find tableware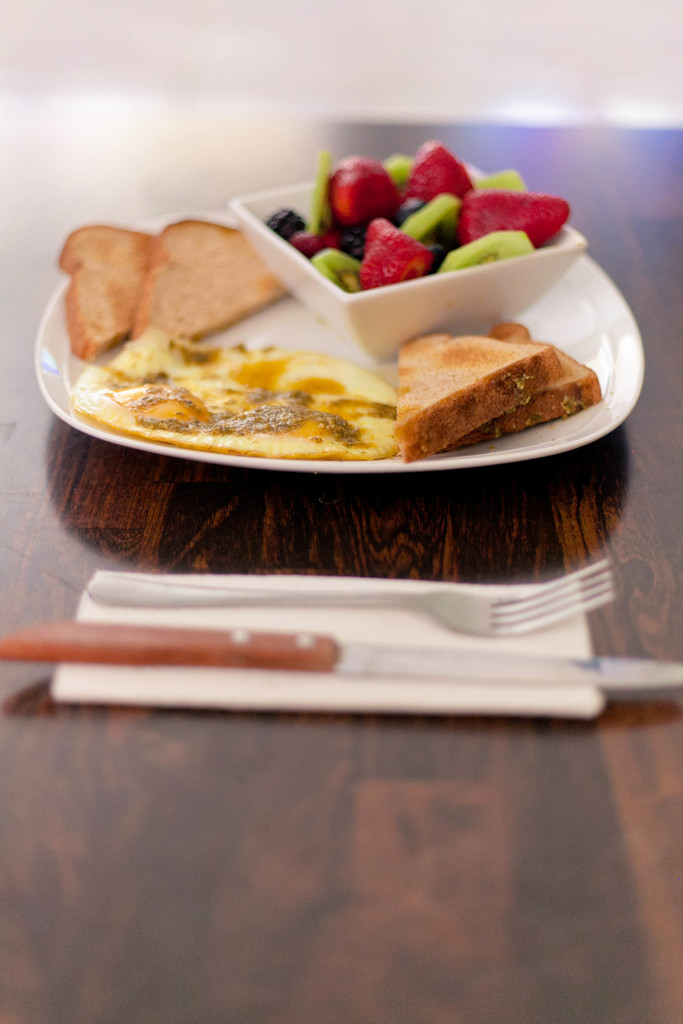
box(0, 611, 682, 686)
